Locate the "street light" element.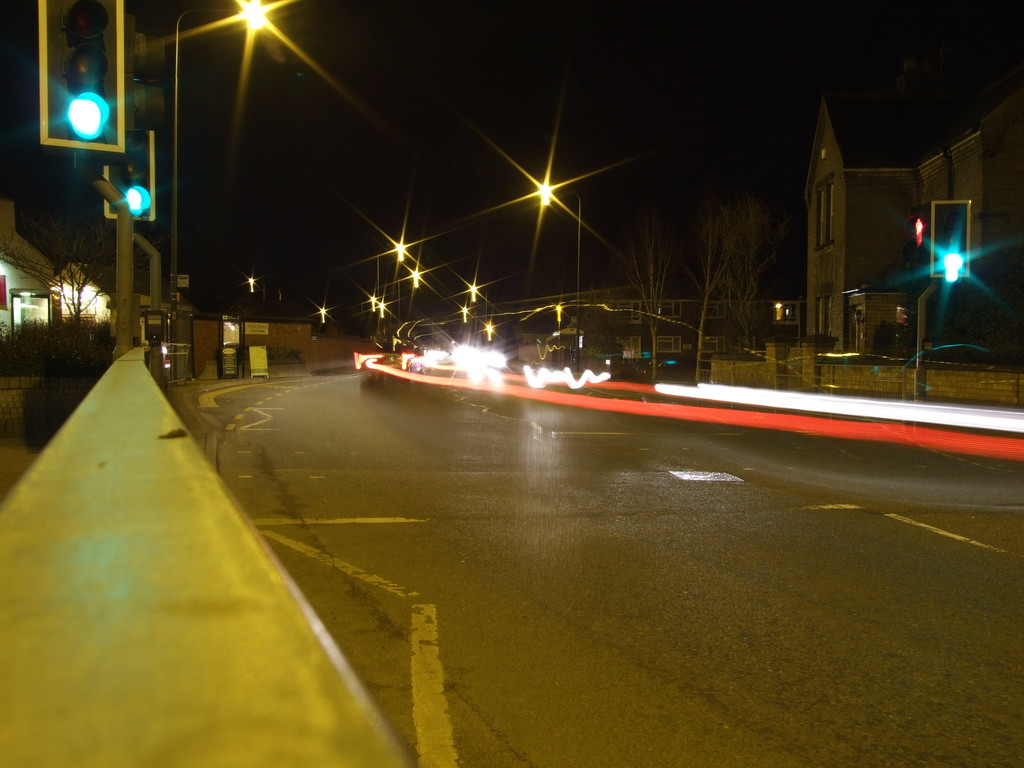
Element bbox: (390, 269, 419, 323).
